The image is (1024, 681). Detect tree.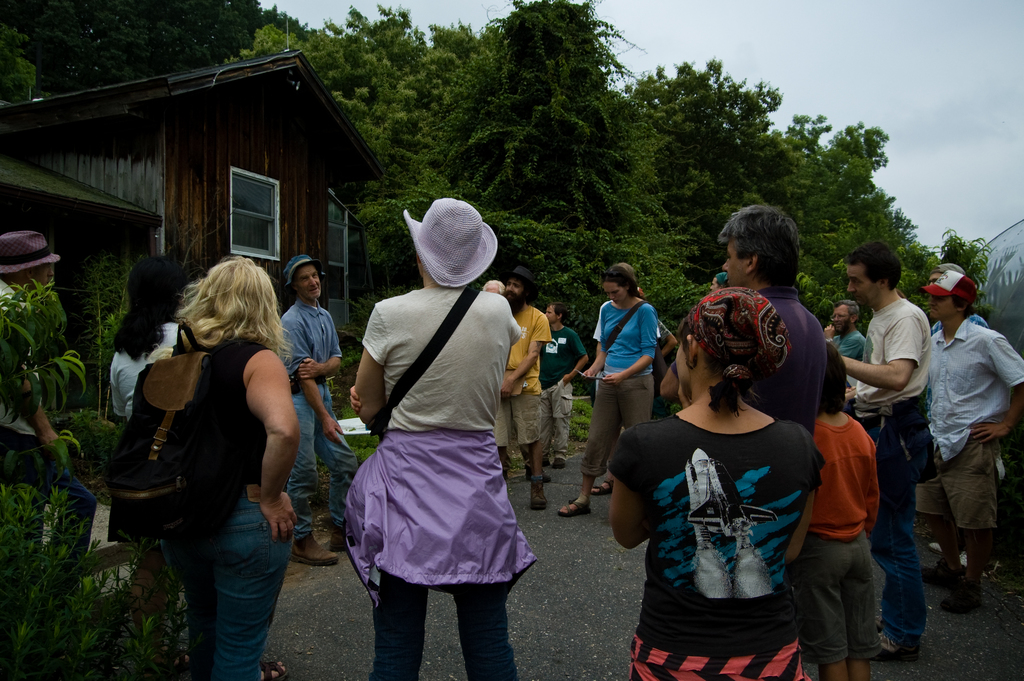
Detection: pyautogui.locateOnScreen(362, 0, 717, 368).
